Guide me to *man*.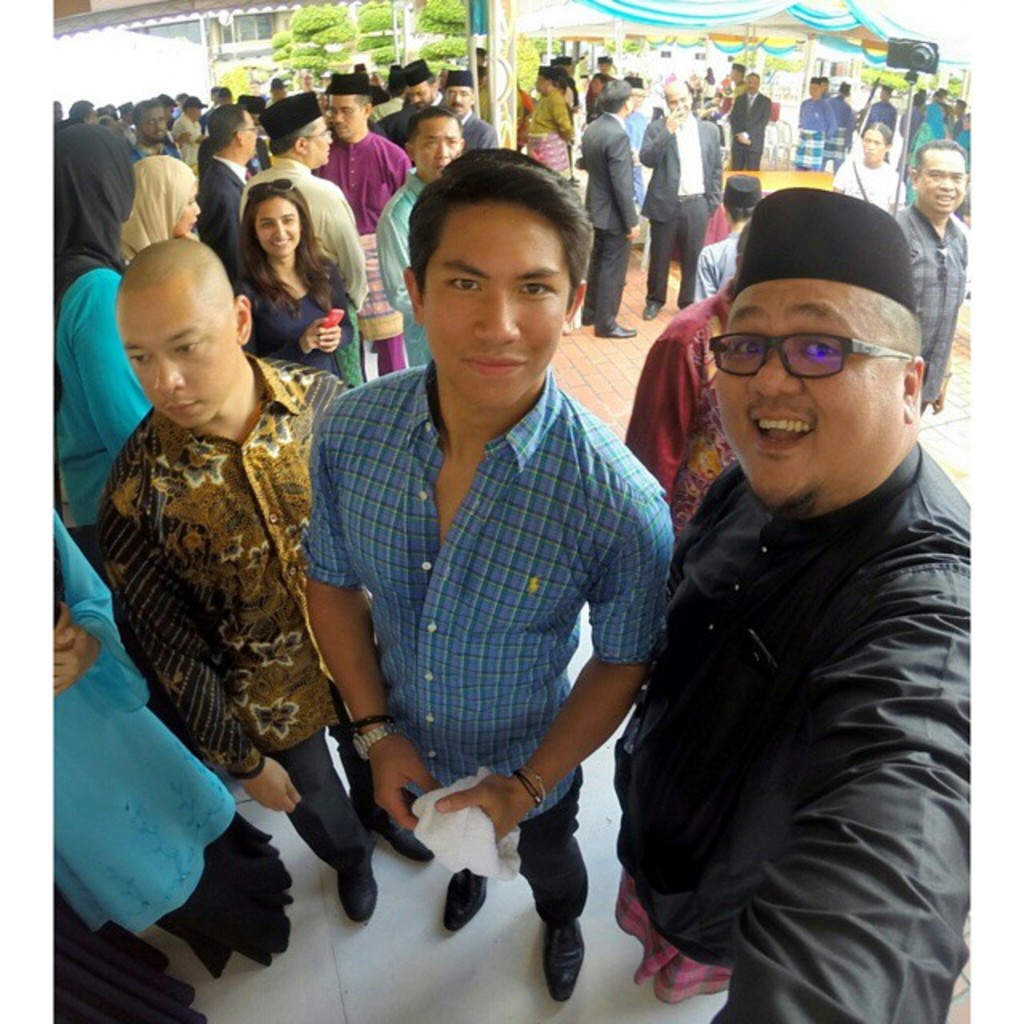
Guidance: [left=894, top=134, right=970, bottom=426].
